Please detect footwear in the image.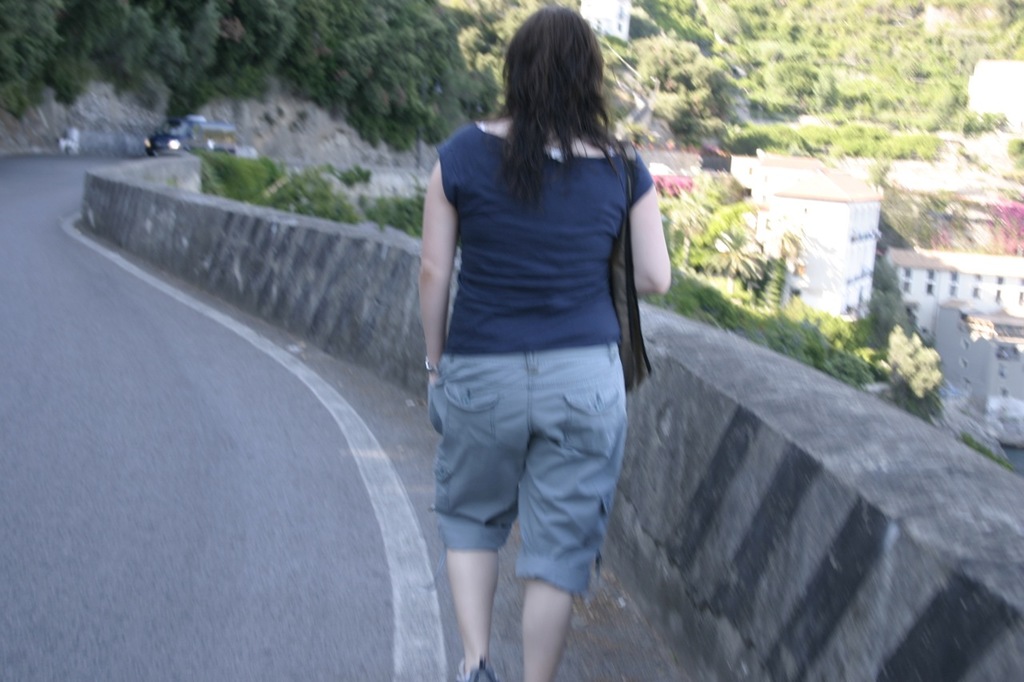
bbox=[462, 656, 502, 681].
